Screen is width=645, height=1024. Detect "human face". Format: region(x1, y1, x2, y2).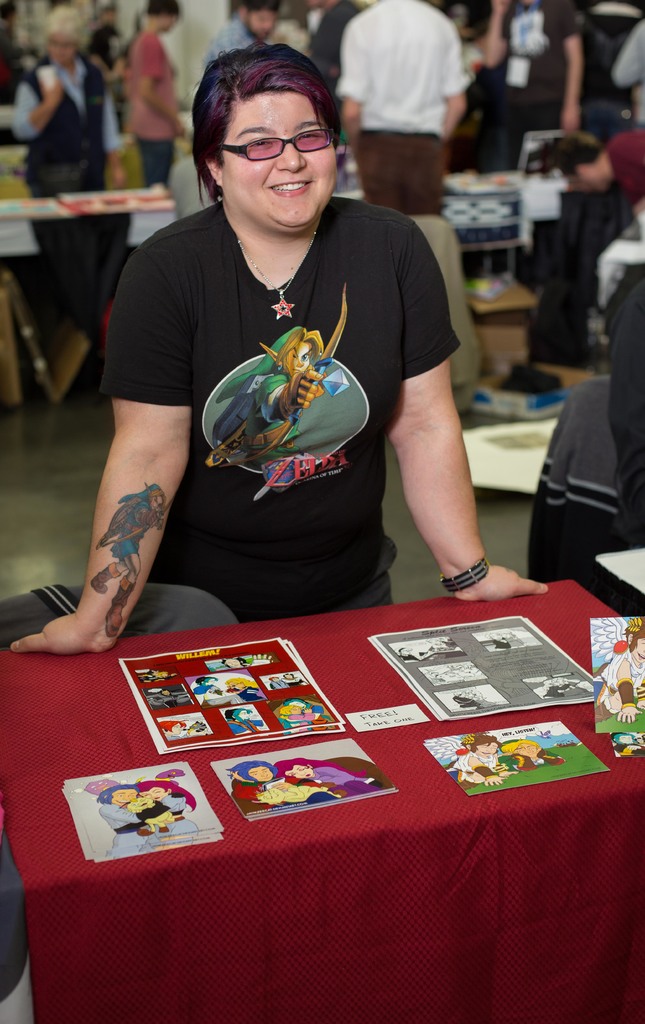
region(515, 742, 537, 758).
